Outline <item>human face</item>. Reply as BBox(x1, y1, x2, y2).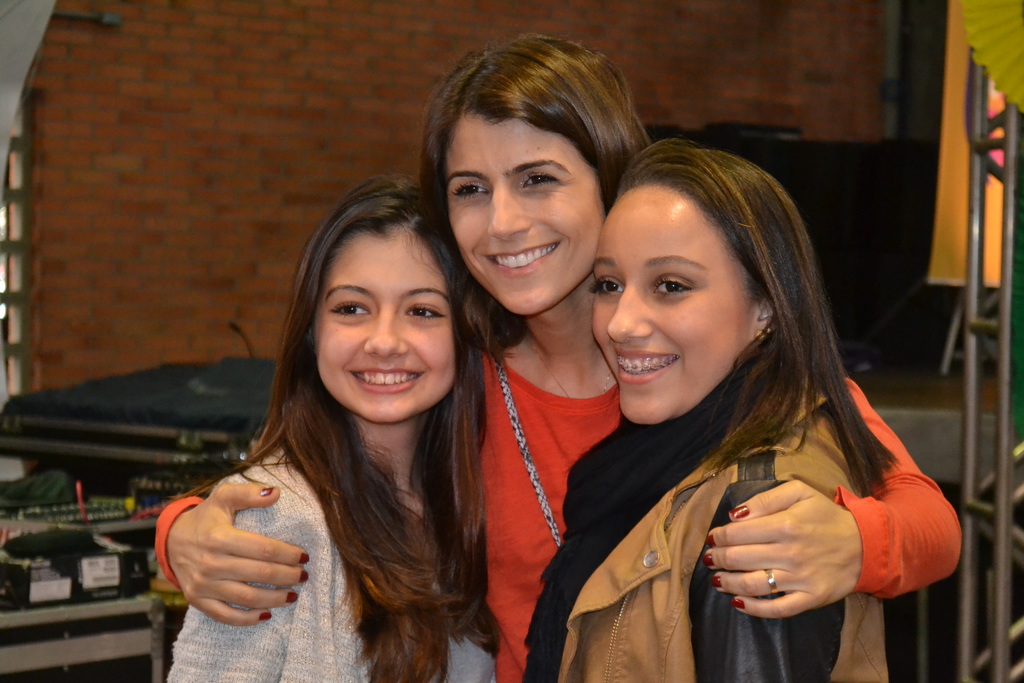
BBox(317, 219, 458, 424).
